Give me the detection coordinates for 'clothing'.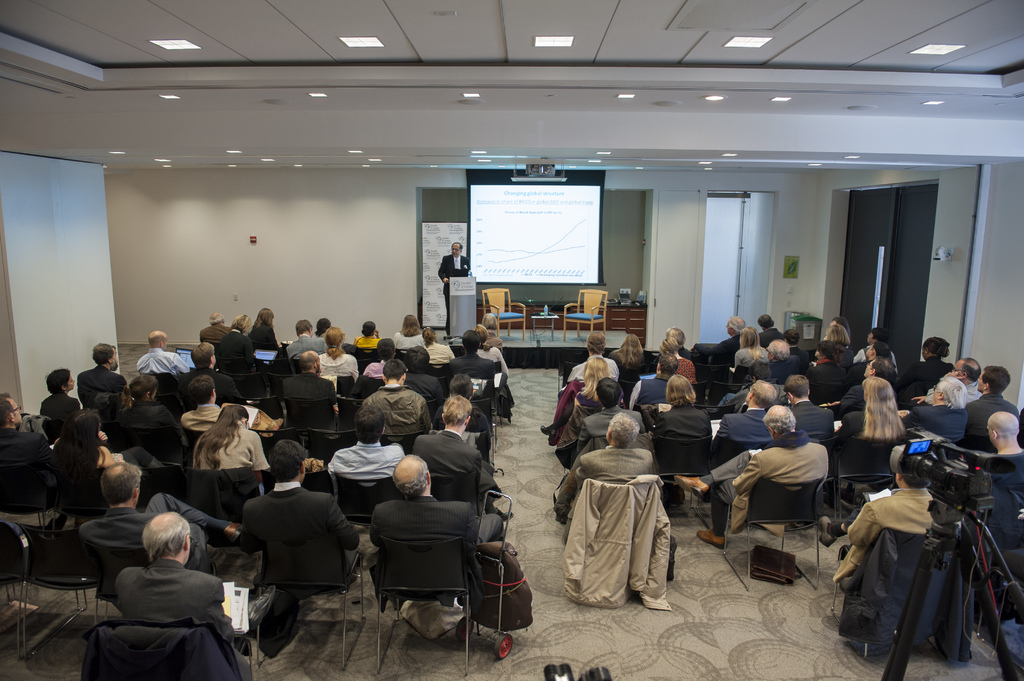
<region>853, 344, 893, 363</region>.
